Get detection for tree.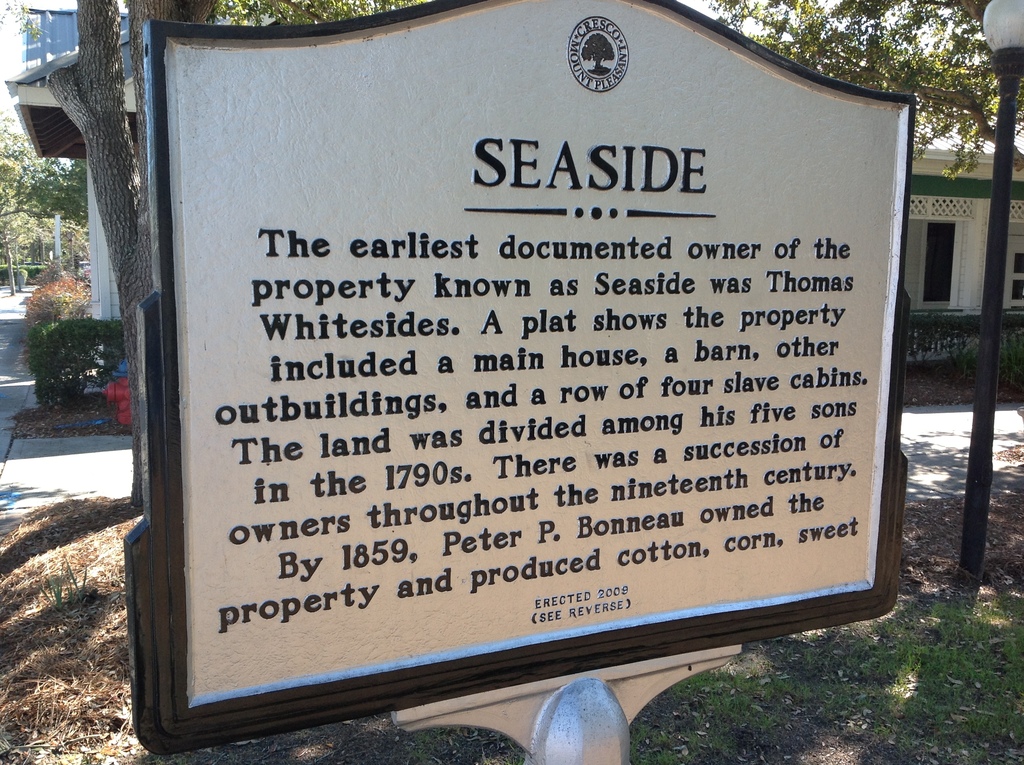
Detection: {"x1": 699, "y1": 0, "x2": 1020, "y2": 175}.
